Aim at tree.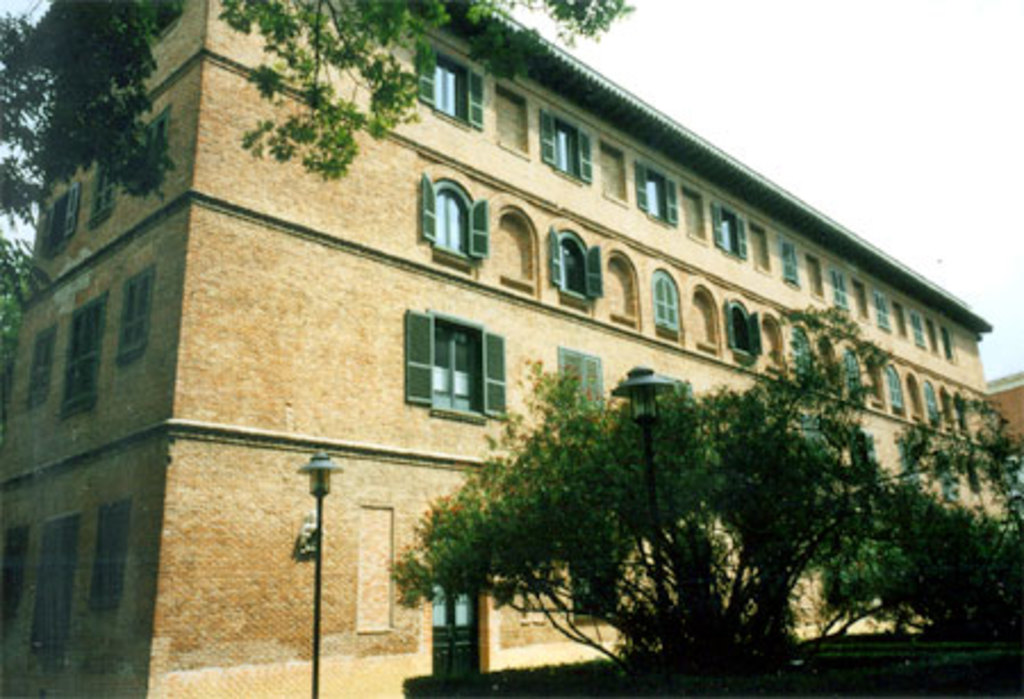
Aimed at x1=0, y1=0, x2=639, y2=419.
